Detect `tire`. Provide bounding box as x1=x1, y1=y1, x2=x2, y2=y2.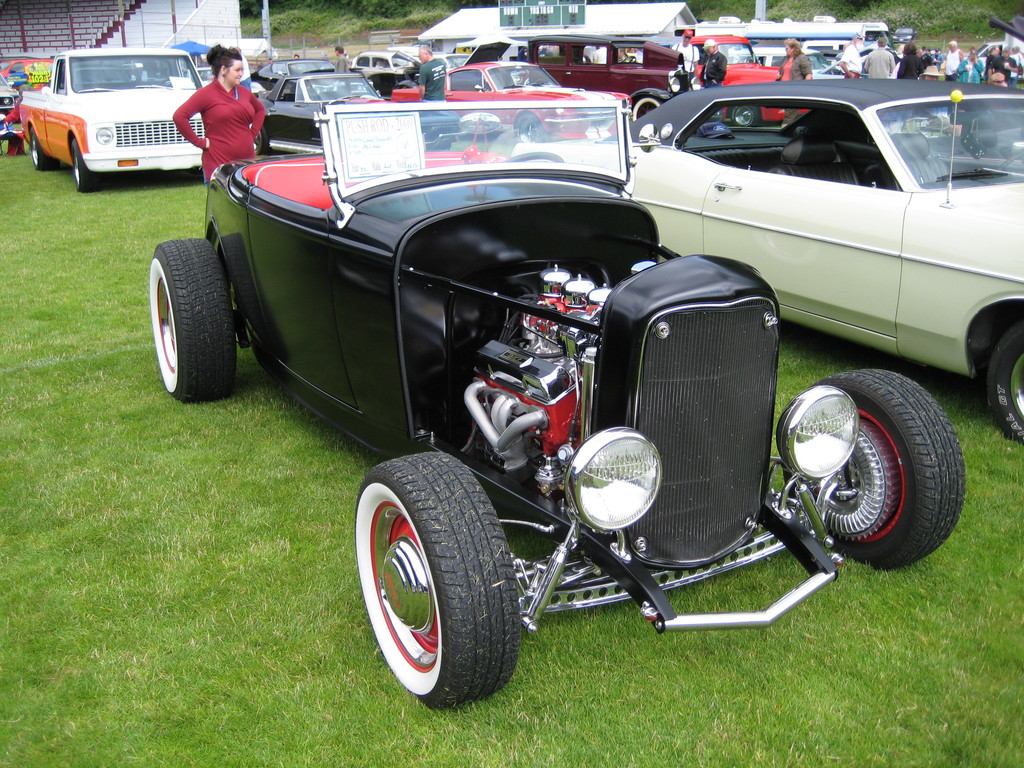
x1=372, y1=76, x2=381, y2=99.
